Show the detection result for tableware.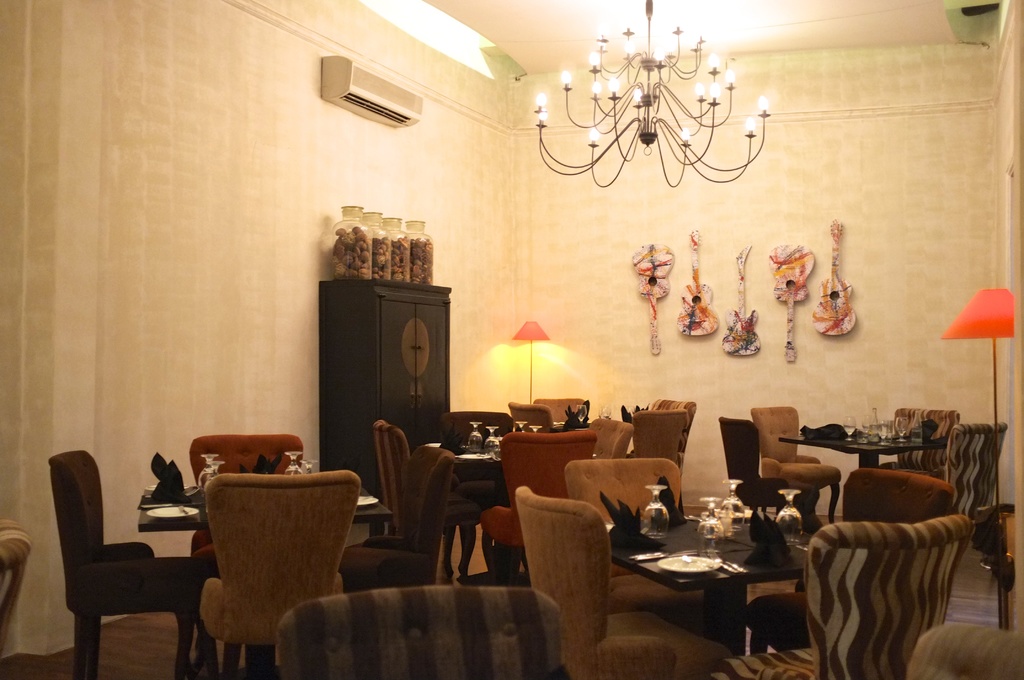
(197,453,221,487).
